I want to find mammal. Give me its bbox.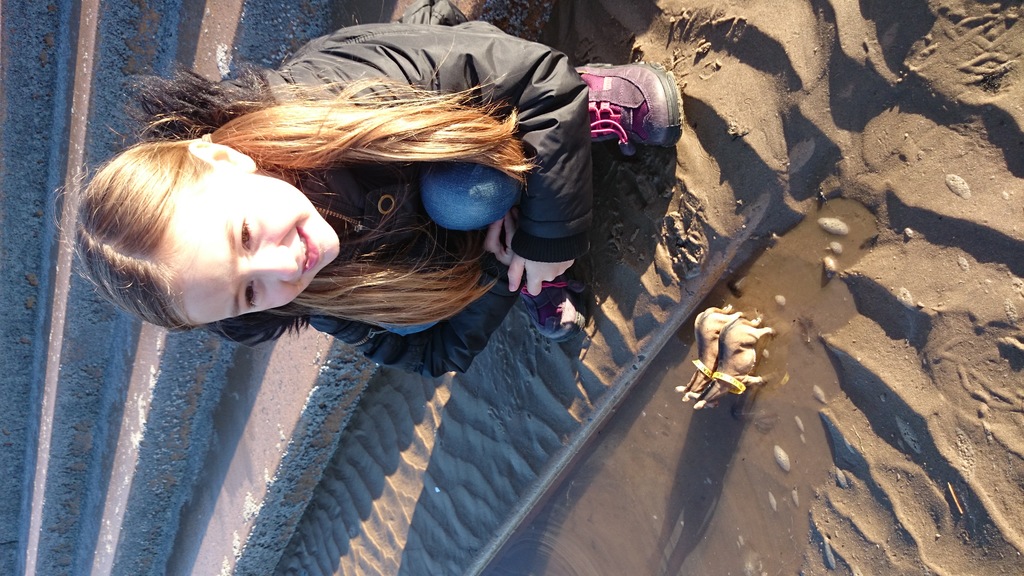
Rect(49, 0, 684, 378).
